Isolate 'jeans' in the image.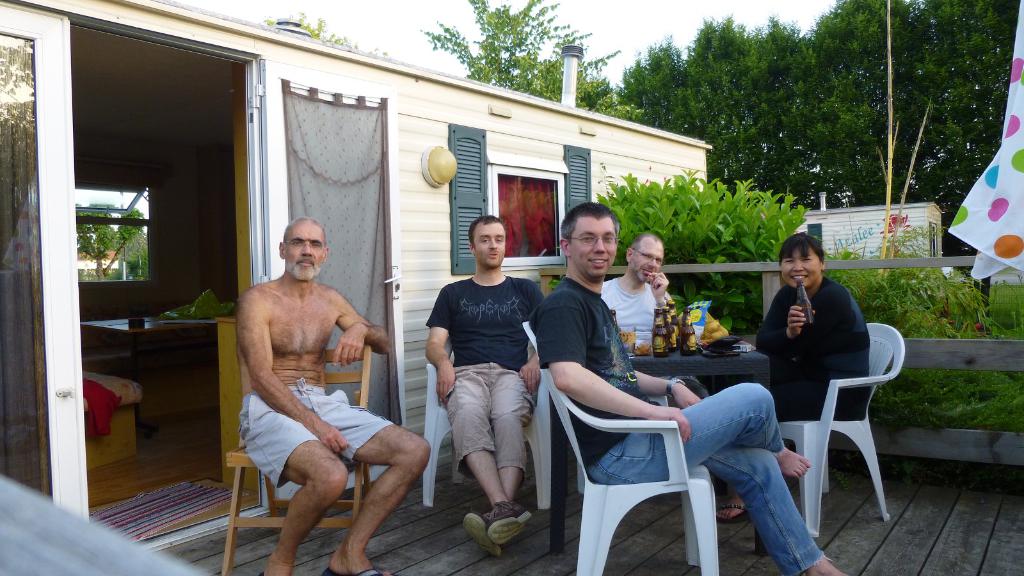
Isolated region: <region>589, 380, 842, 575</region>.
